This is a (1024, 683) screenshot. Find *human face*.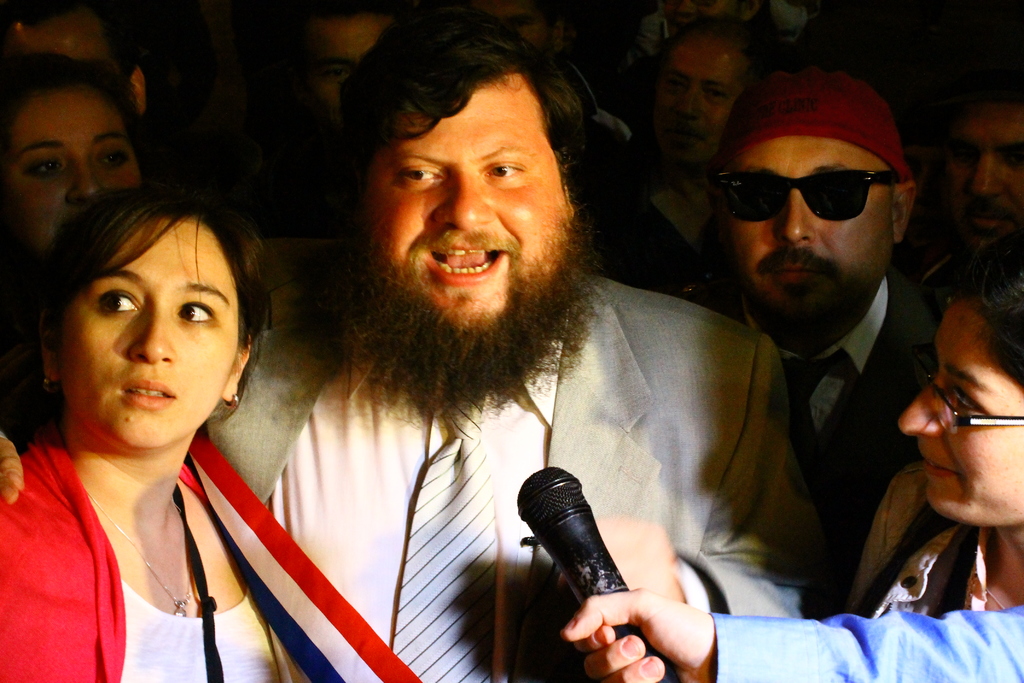
Bounding box: x1=316 y1=14 x2=385 y2=126.
